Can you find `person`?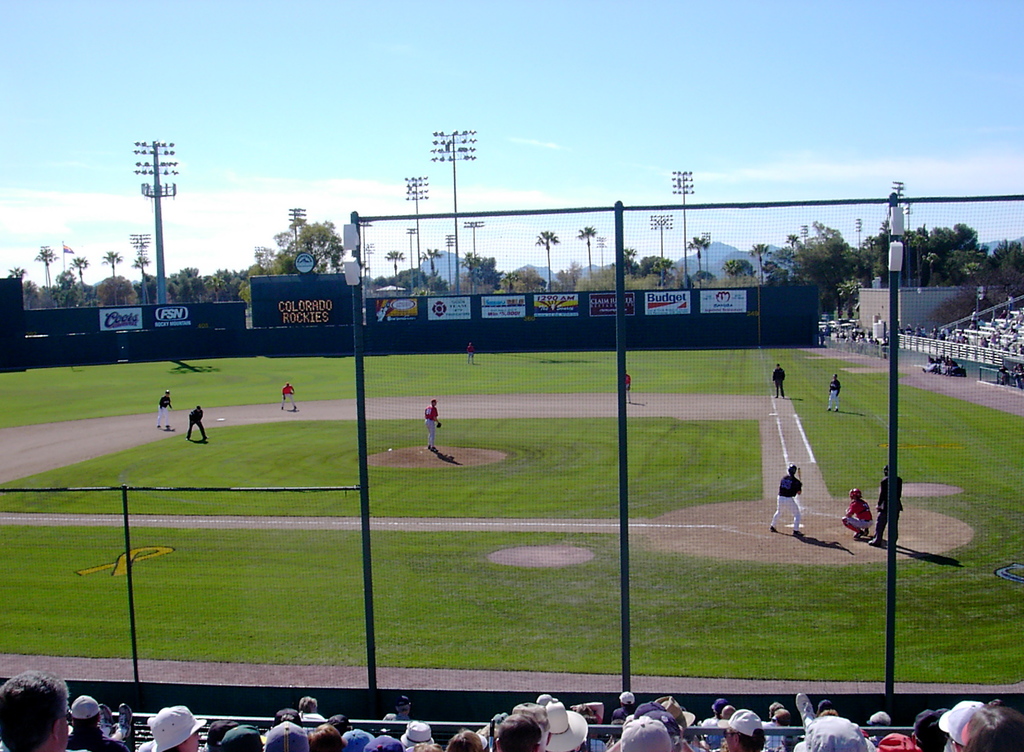
Yes, bounding box: [left=867, top=457, right=908, bottom=548].
